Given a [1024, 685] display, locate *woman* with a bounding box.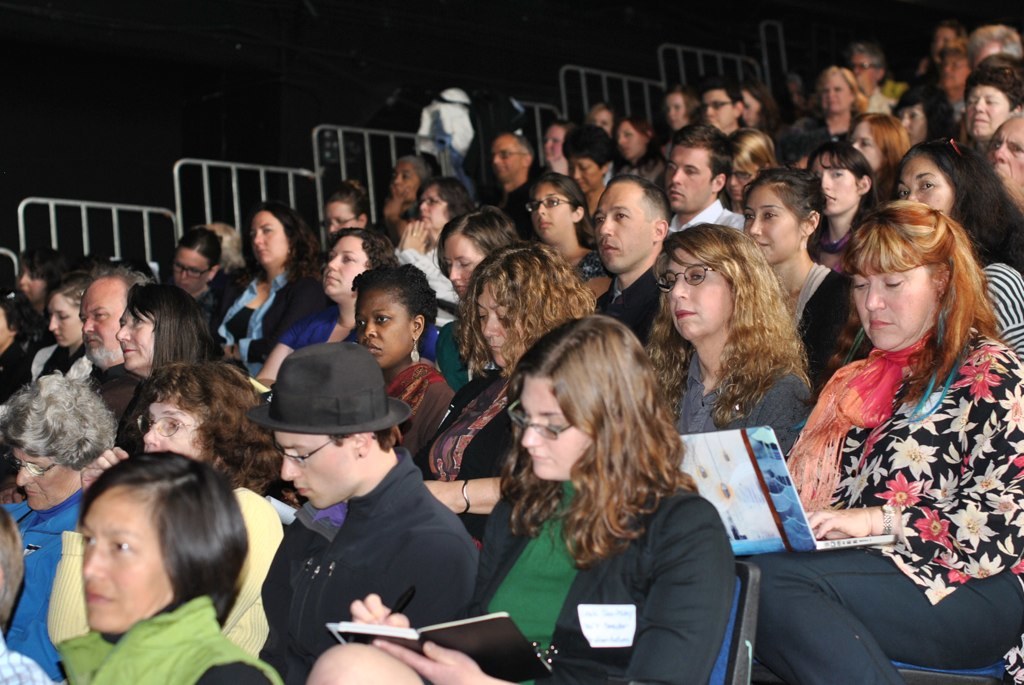
Located: bbox=(770, 115, 1017, 684).
